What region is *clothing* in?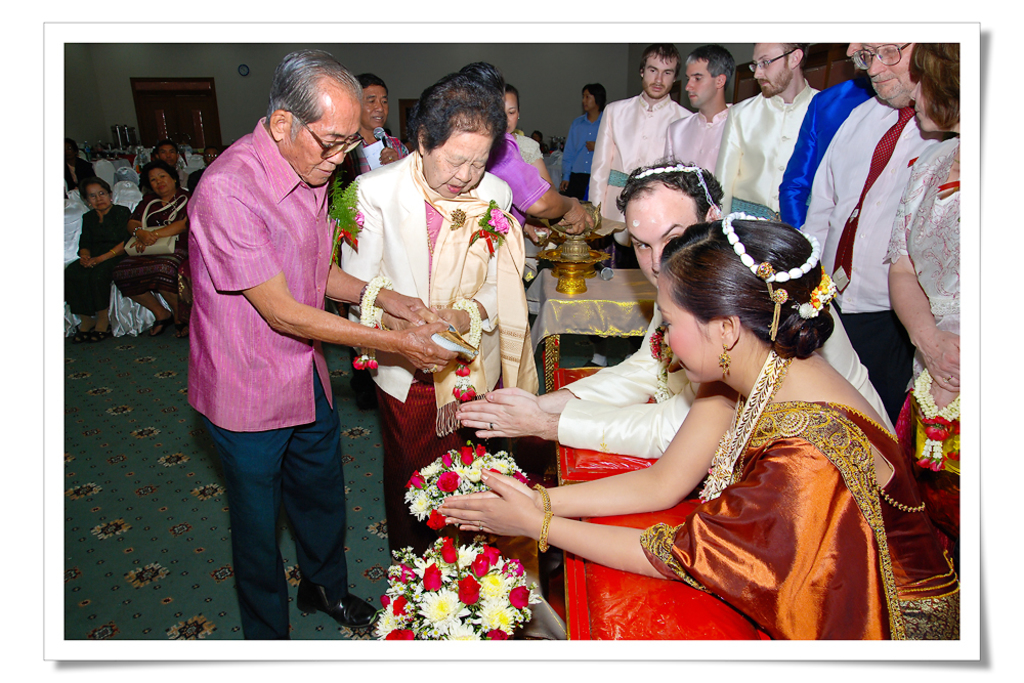
[left=482, top=138, right=553, bottom=225].
